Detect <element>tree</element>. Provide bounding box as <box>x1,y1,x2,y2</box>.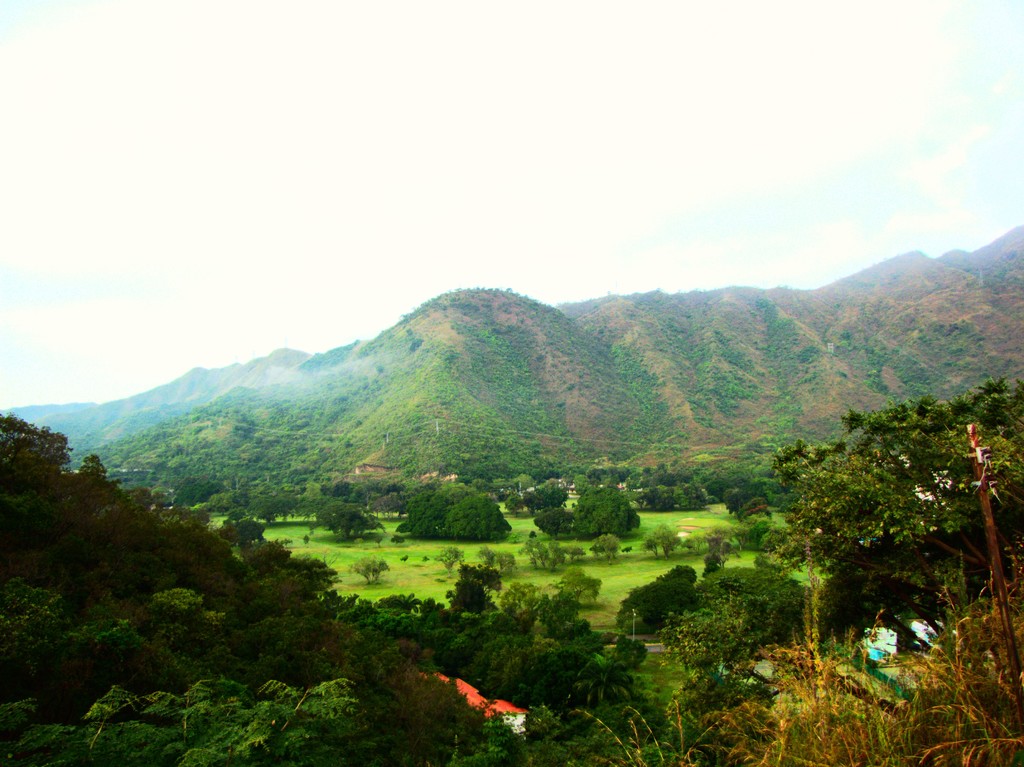
<box>440,490,514,536</box>.
